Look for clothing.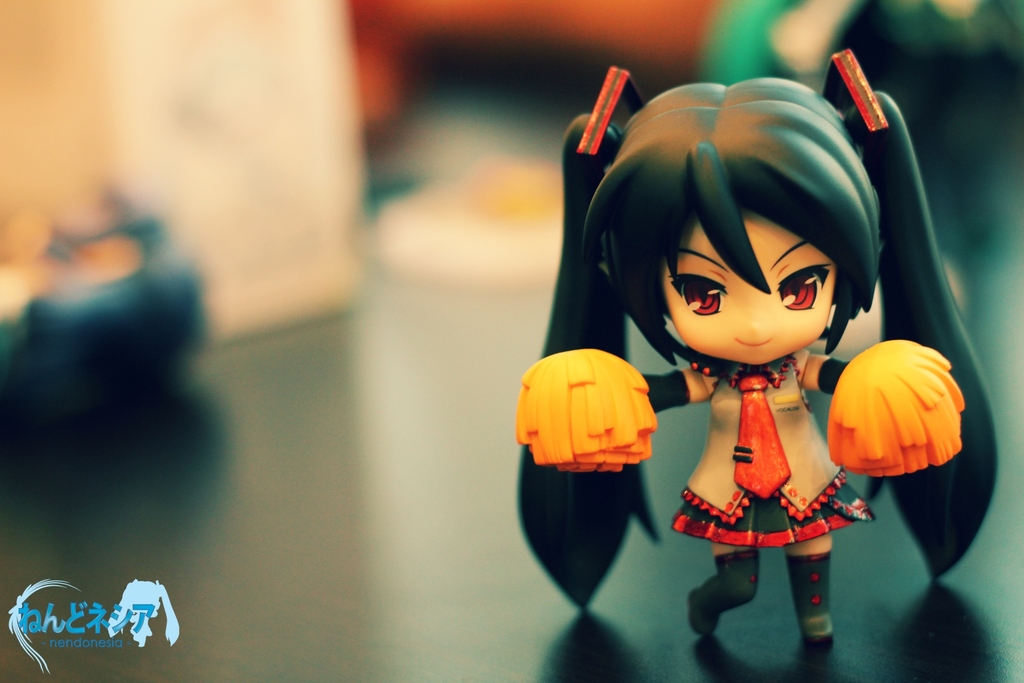
Found: bbox(668, 359, 877, 550).
